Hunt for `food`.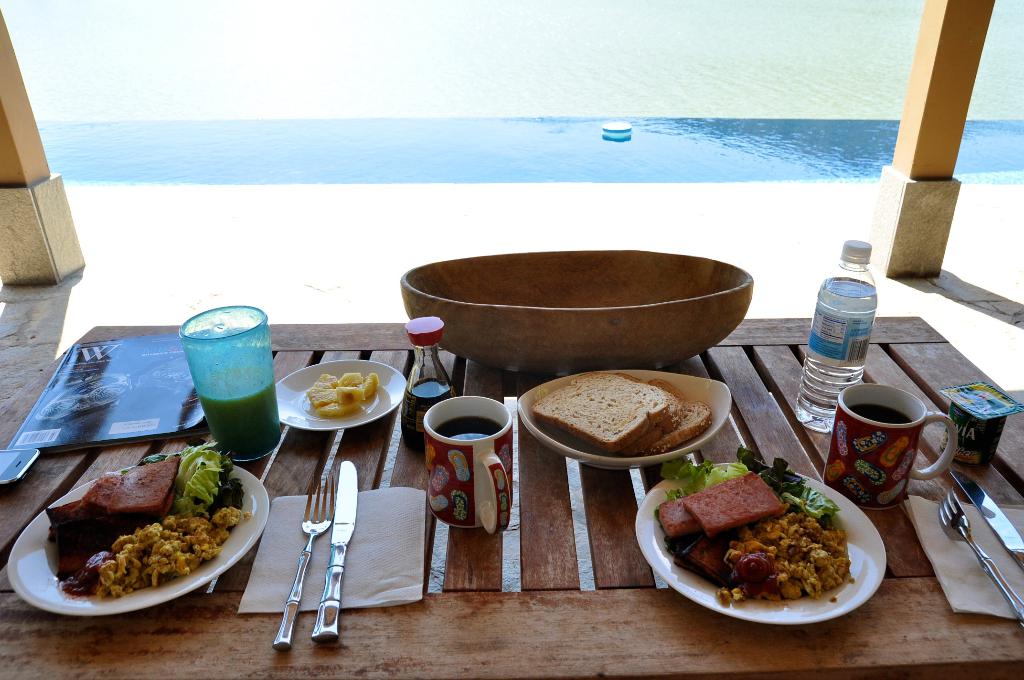
Hunted down at <bbox>307, 373, 380, 420</bbox>.
